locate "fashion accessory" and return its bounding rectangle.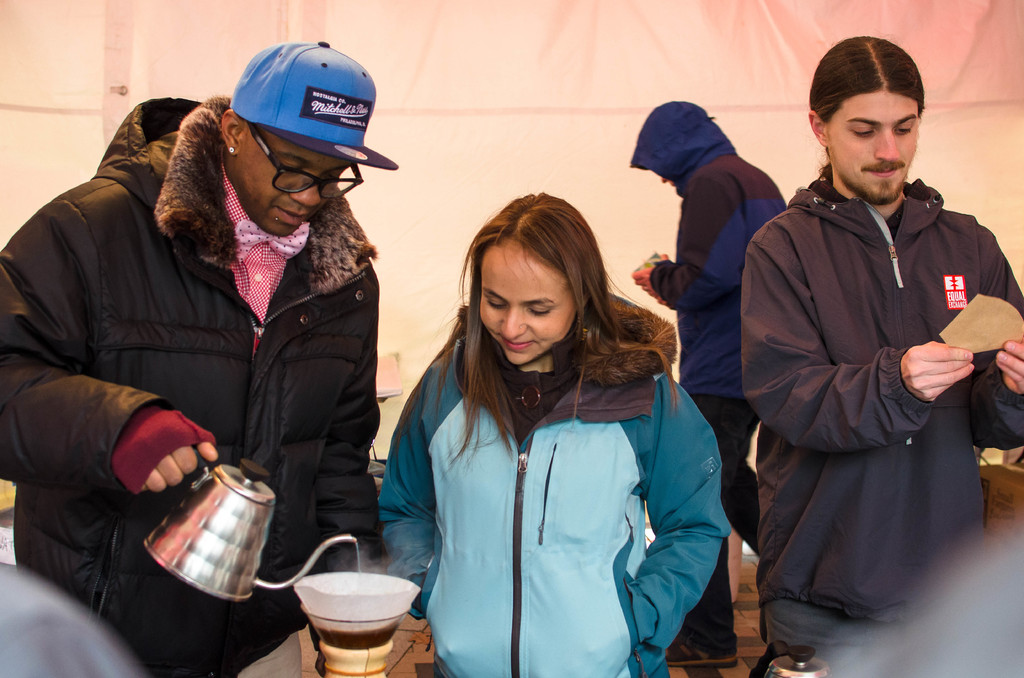
(left=233, top=218, right=312, bottom=264).
